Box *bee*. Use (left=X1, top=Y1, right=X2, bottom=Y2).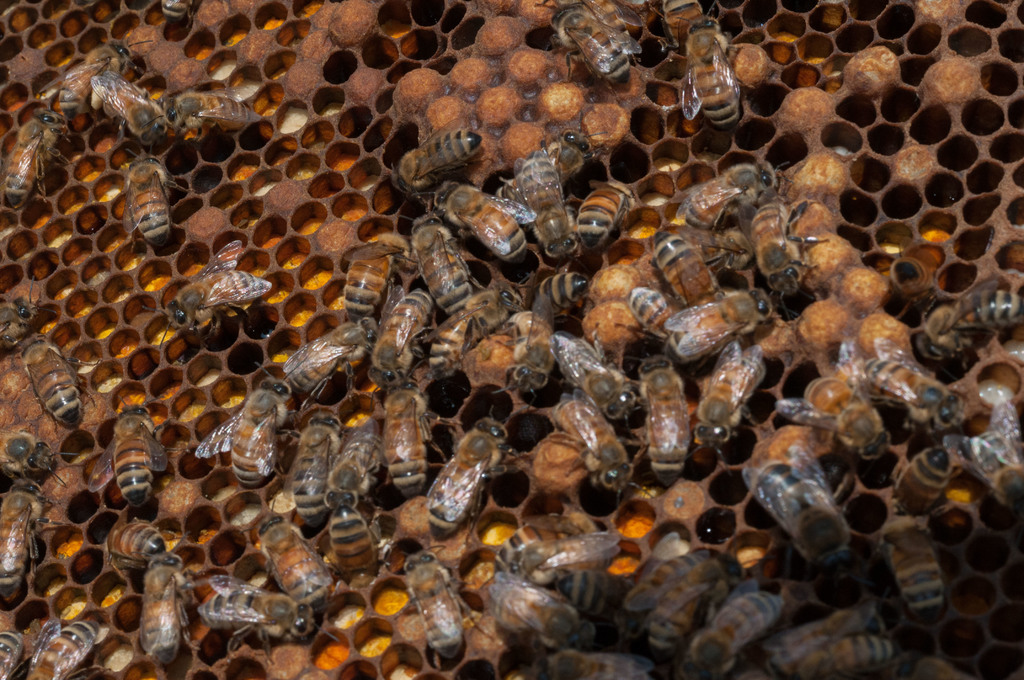
(left=0, top=478, right=60, bottom=604).
